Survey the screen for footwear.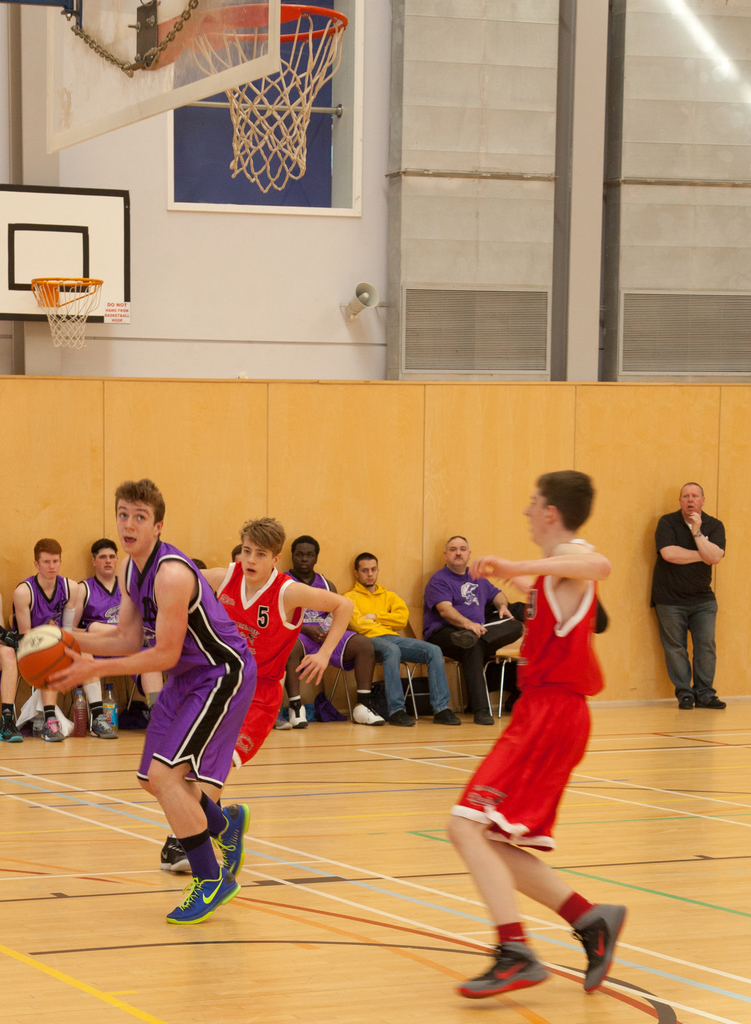
Survey found: [157, 835, 190, 872].
